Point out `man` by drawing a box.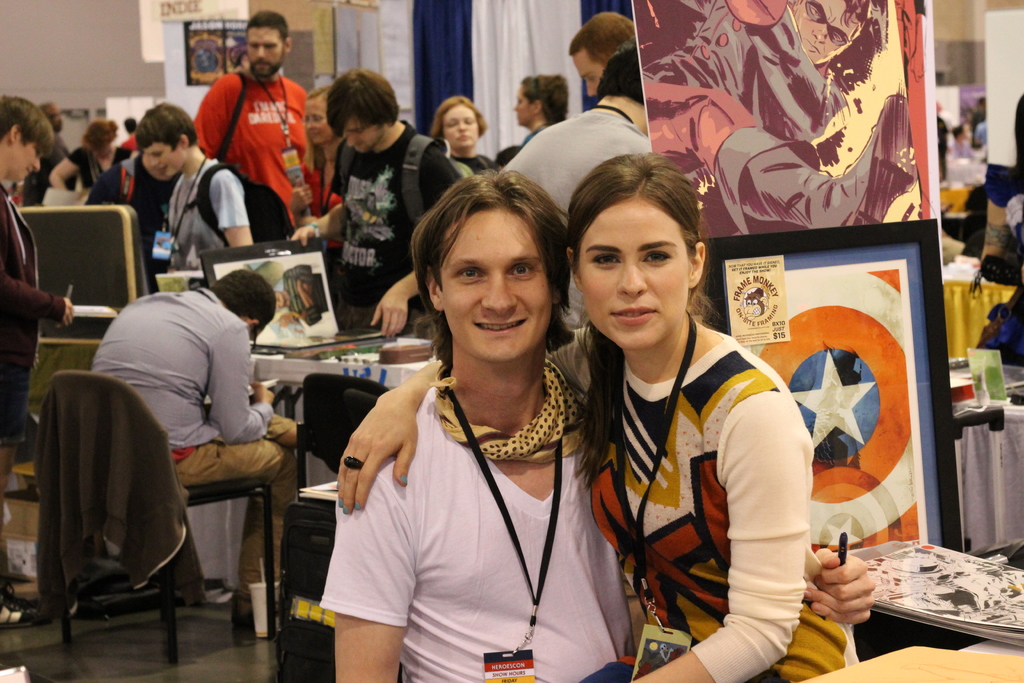
<region>16, 101, 68, 210</region>.
